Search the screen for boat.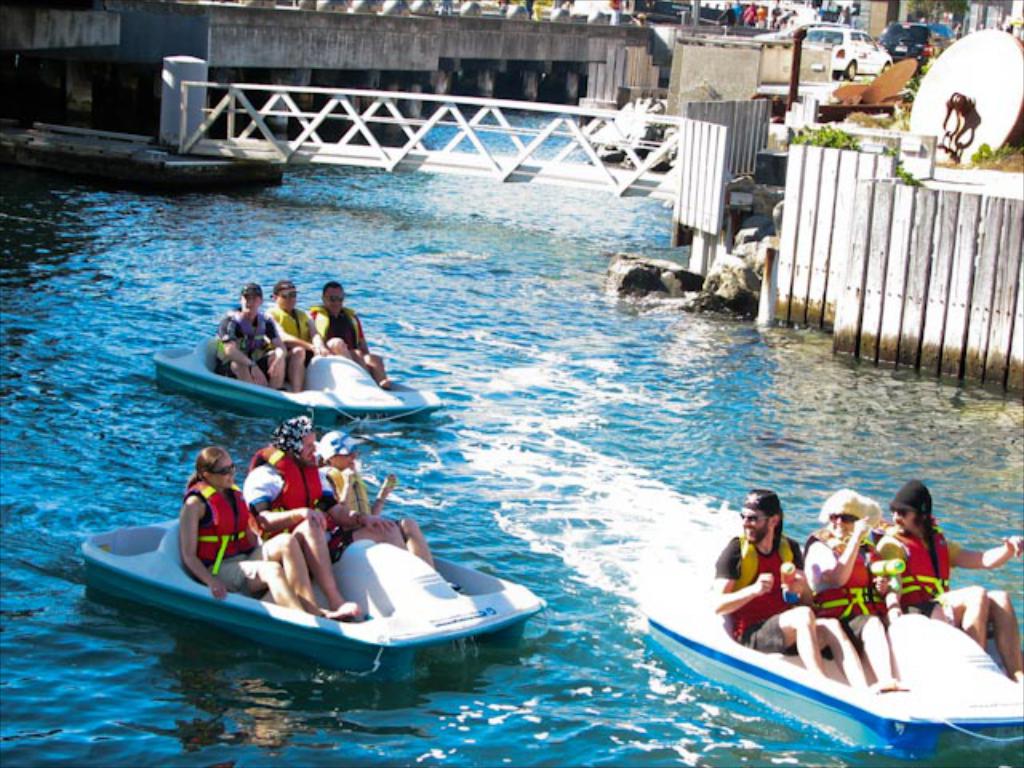
Found at pyautogui.locateOnScreen(157, 336, 453, 432).
